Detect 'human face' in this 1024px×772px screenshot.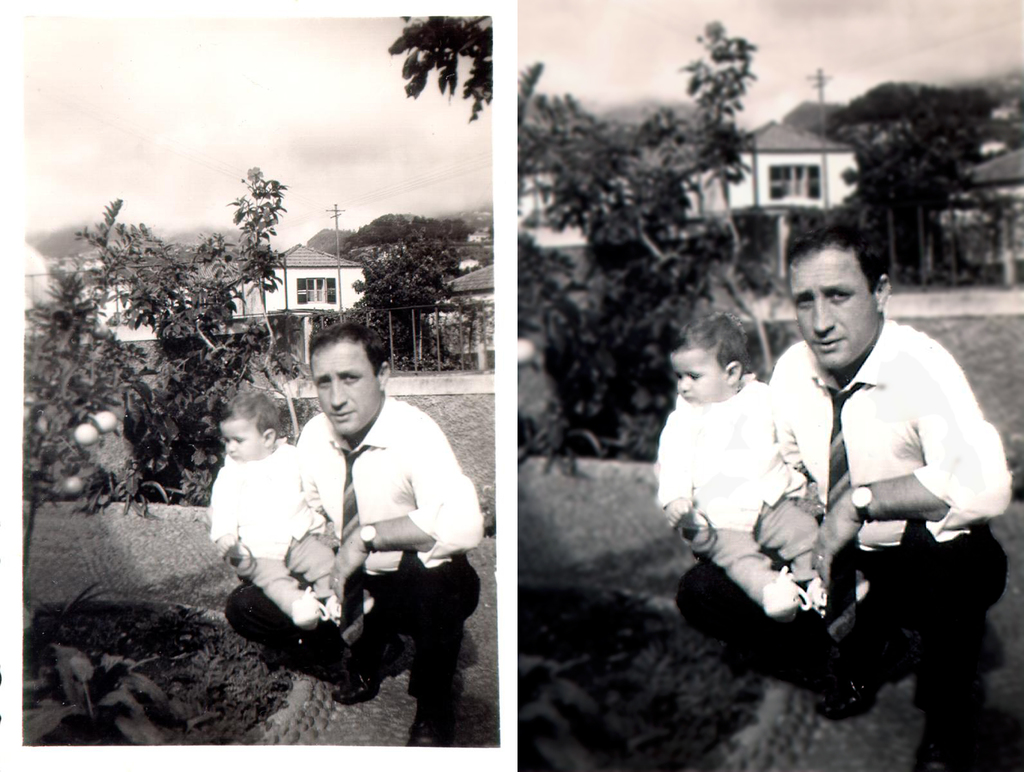
Detection: (314,343,382,431).
